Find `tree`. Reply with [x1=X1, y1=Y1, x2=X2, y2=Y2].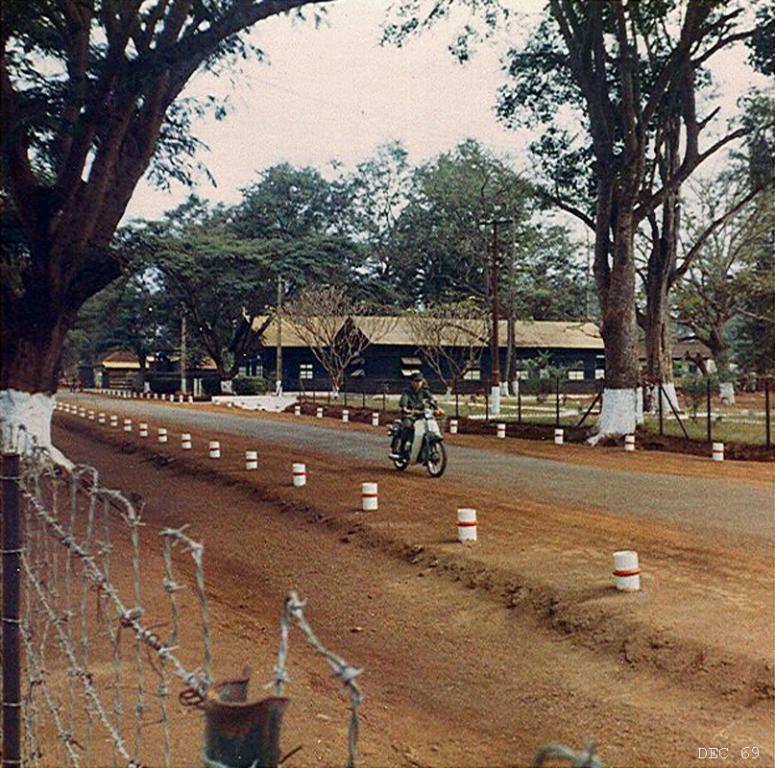
[x1=395, y1=148, x2=570, y2=330].
